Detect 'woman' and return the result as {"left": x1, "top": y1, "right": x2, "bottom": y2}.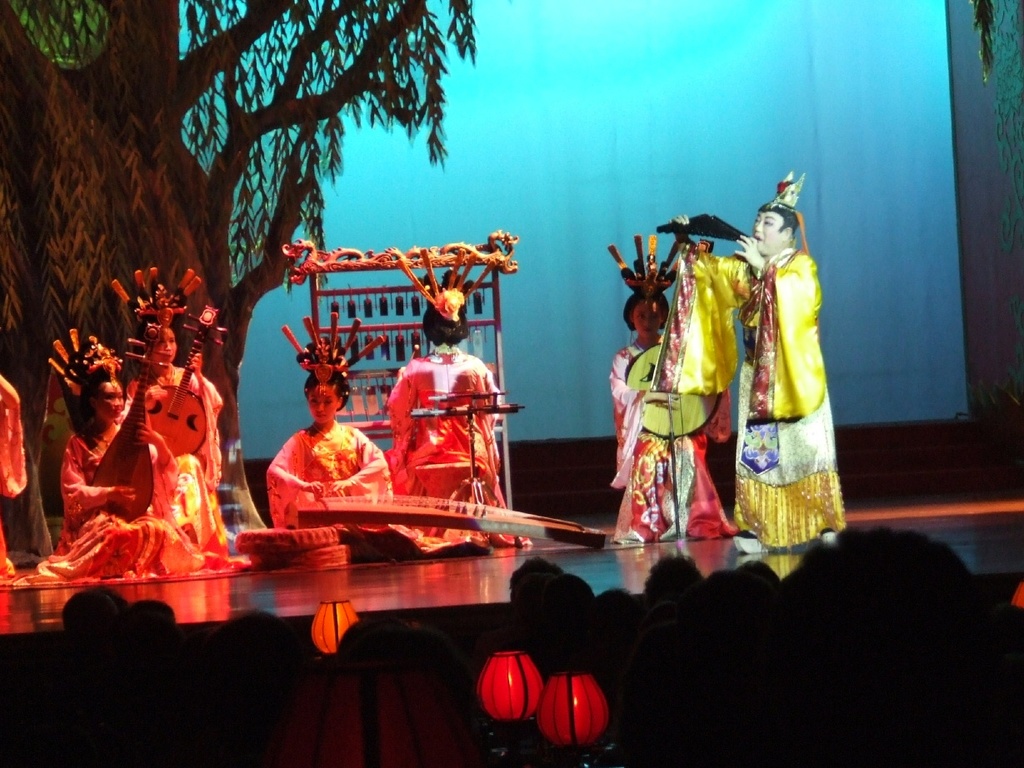
{"left": 38, "top": 374, "right": 210, "bottom": 580}.
